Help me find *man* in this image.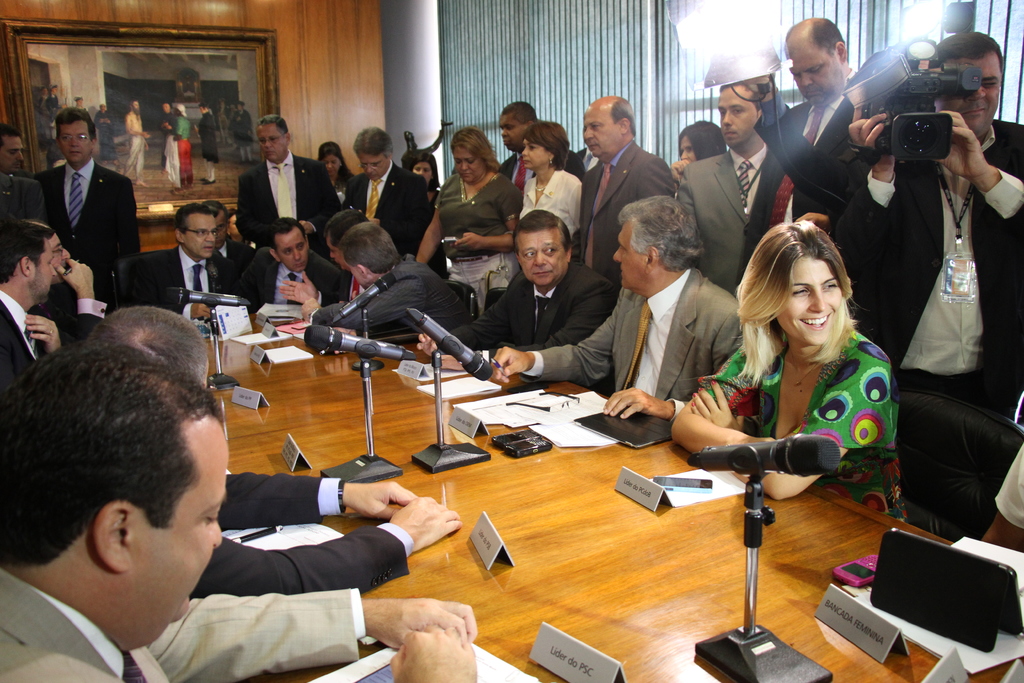
Found it: locate(28, 103, 140, 300).
